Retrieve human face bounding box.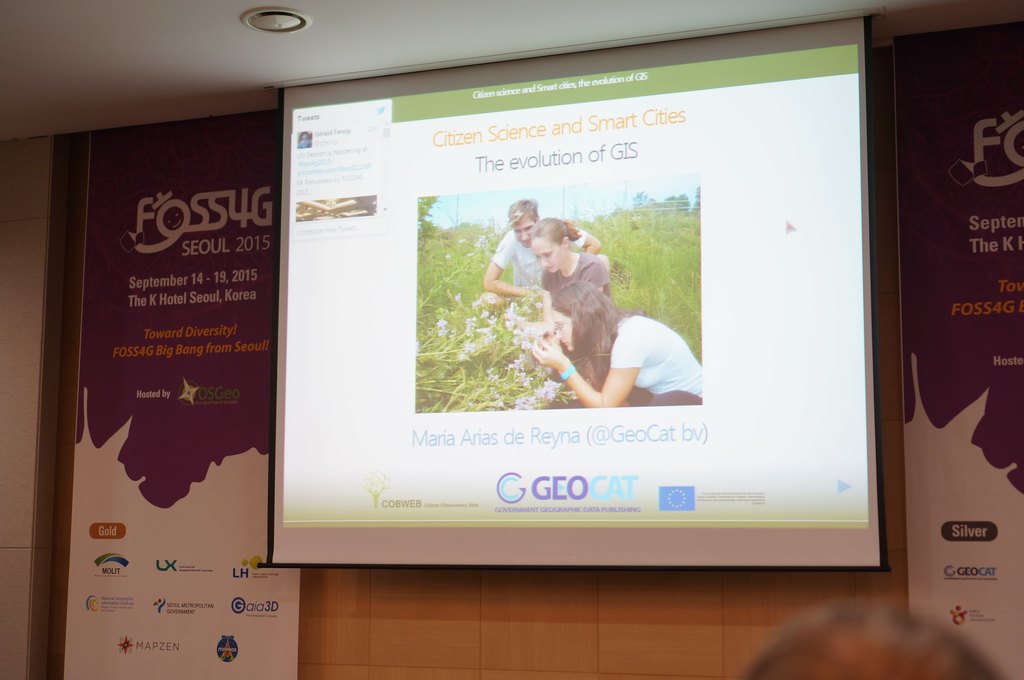
Bounding box: [549,306,575,348].
